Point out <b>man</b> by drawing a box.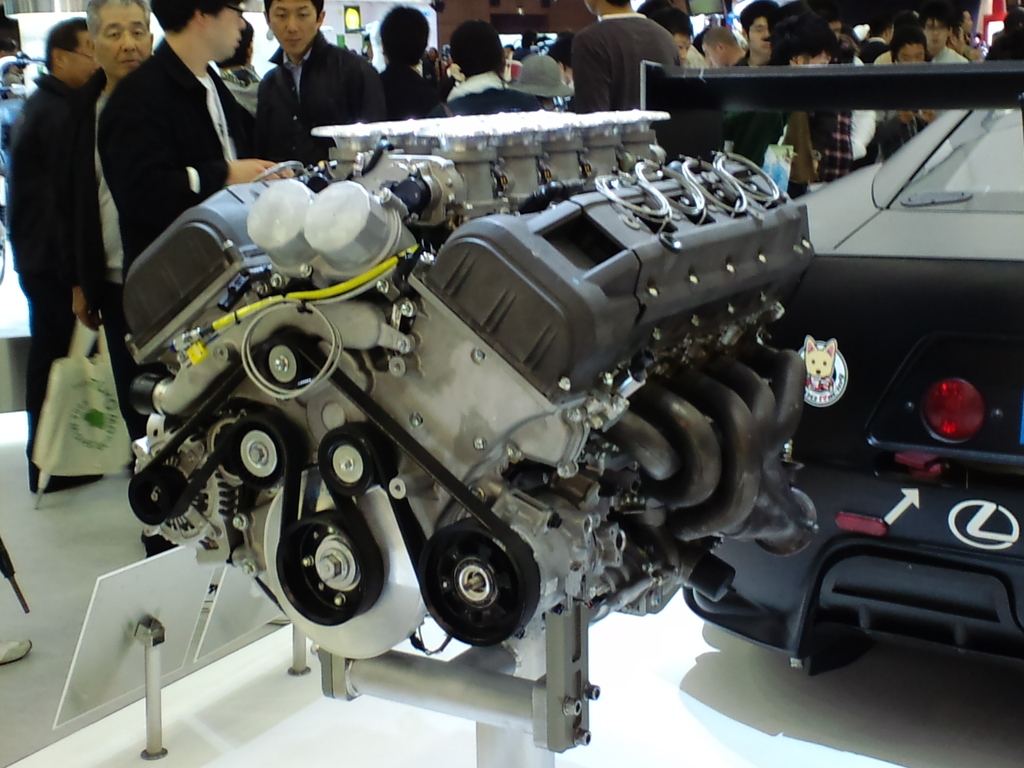
Rect(854, 16, 910, 158).
